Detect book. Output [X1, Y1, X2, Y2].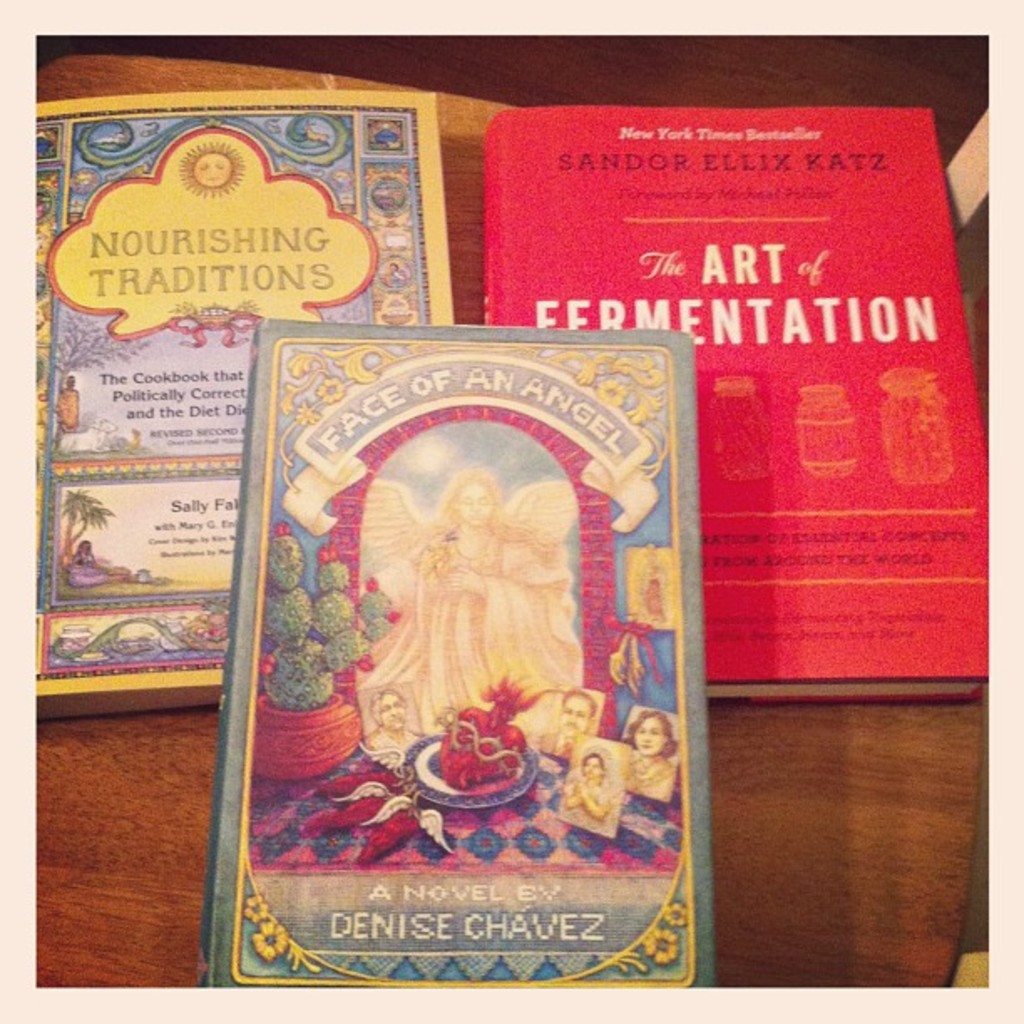
[28, 92, 455, 728].
